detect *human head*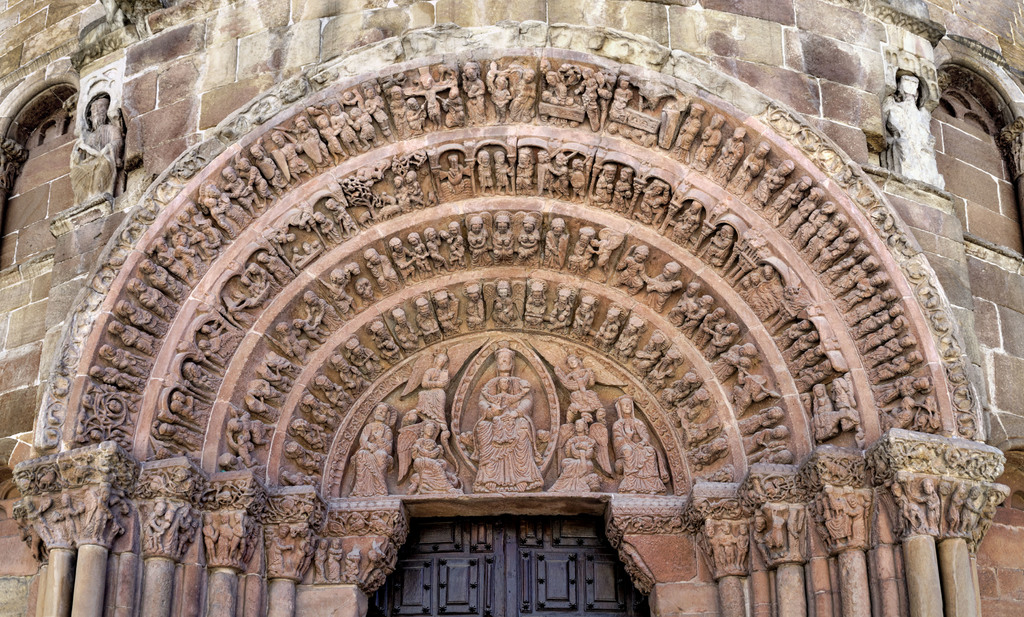
<box>375,324,385,335</box>
